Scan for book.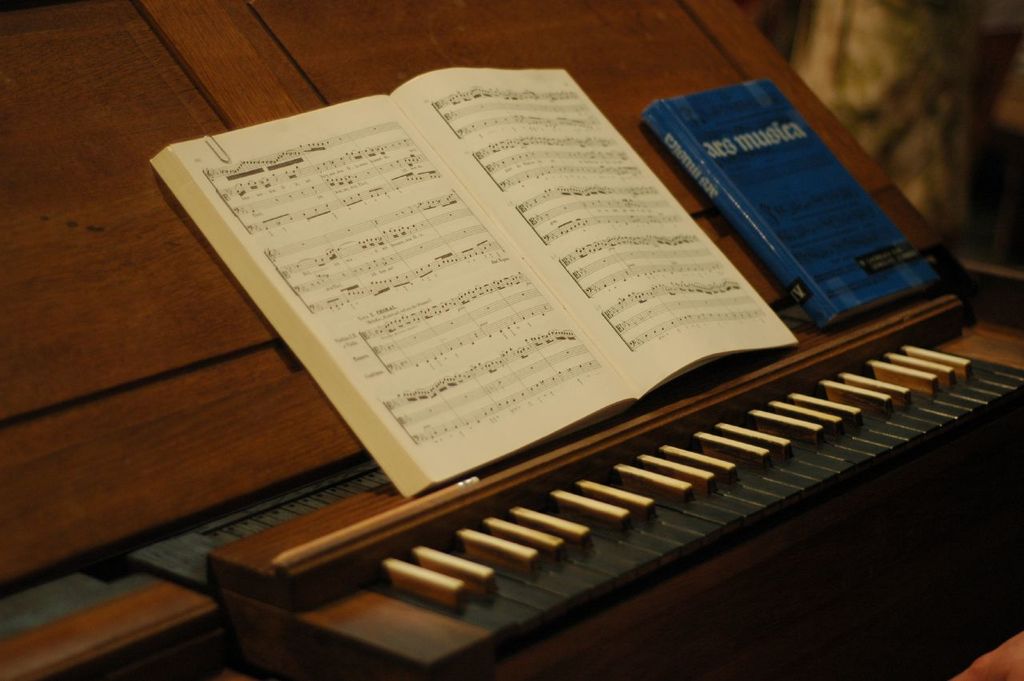
Scan result: 143/54/802/503.
